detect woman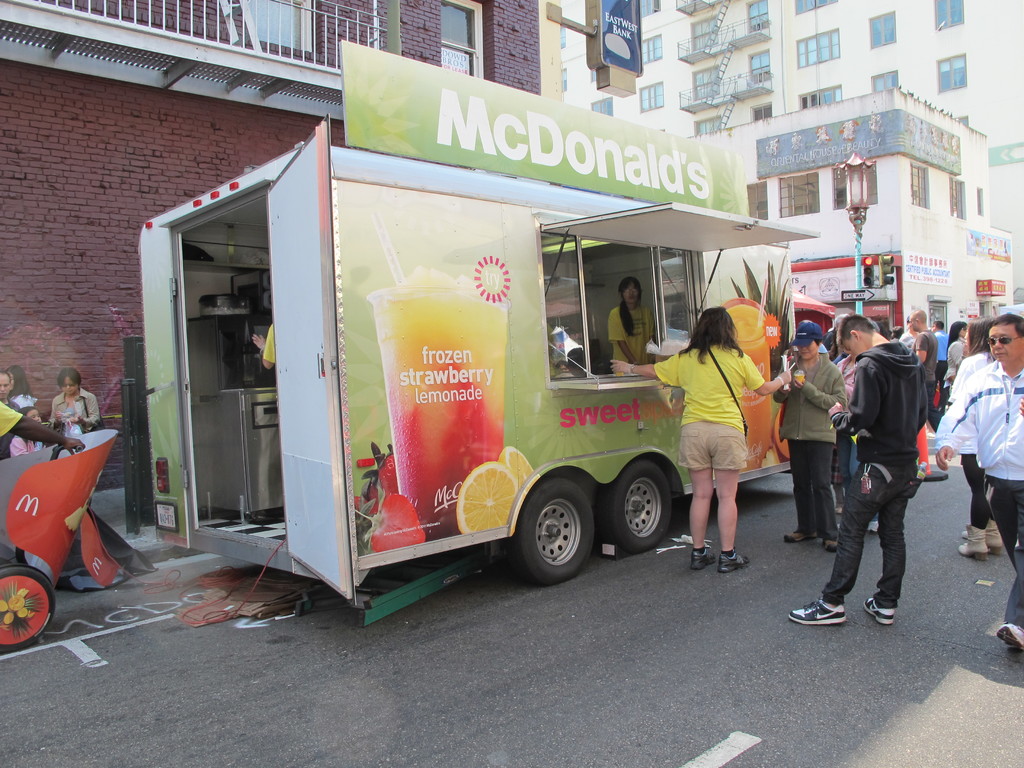
{"x1": 51, "y1": 365, "x2": 110, "y2": 424}
